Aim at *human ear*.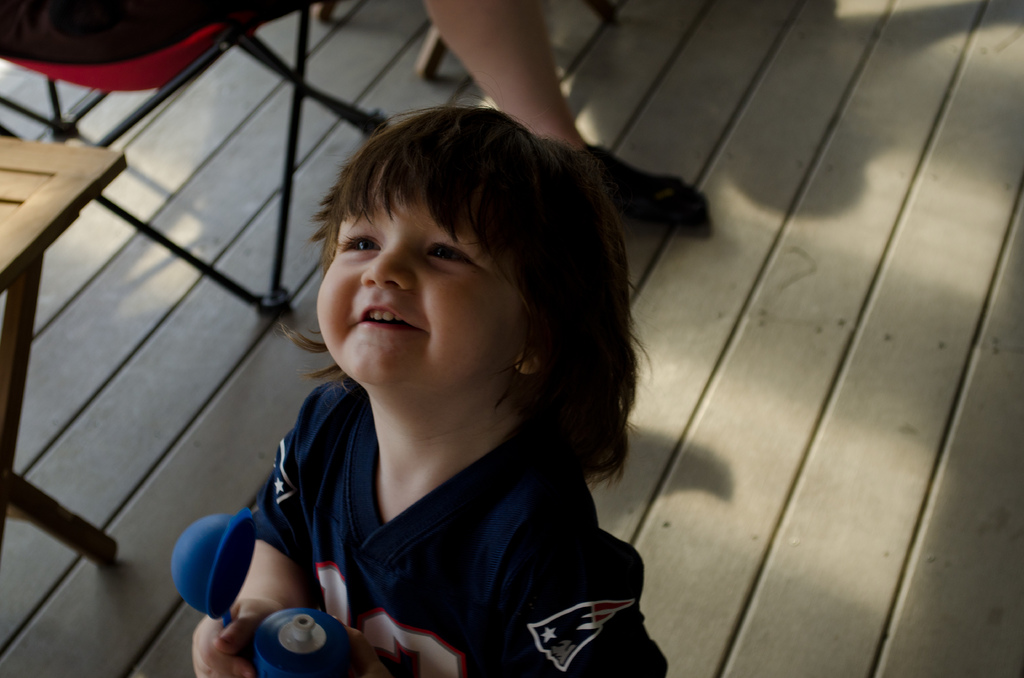
Aimed at <bbox>514, 305, 549, 373</bbox>.
